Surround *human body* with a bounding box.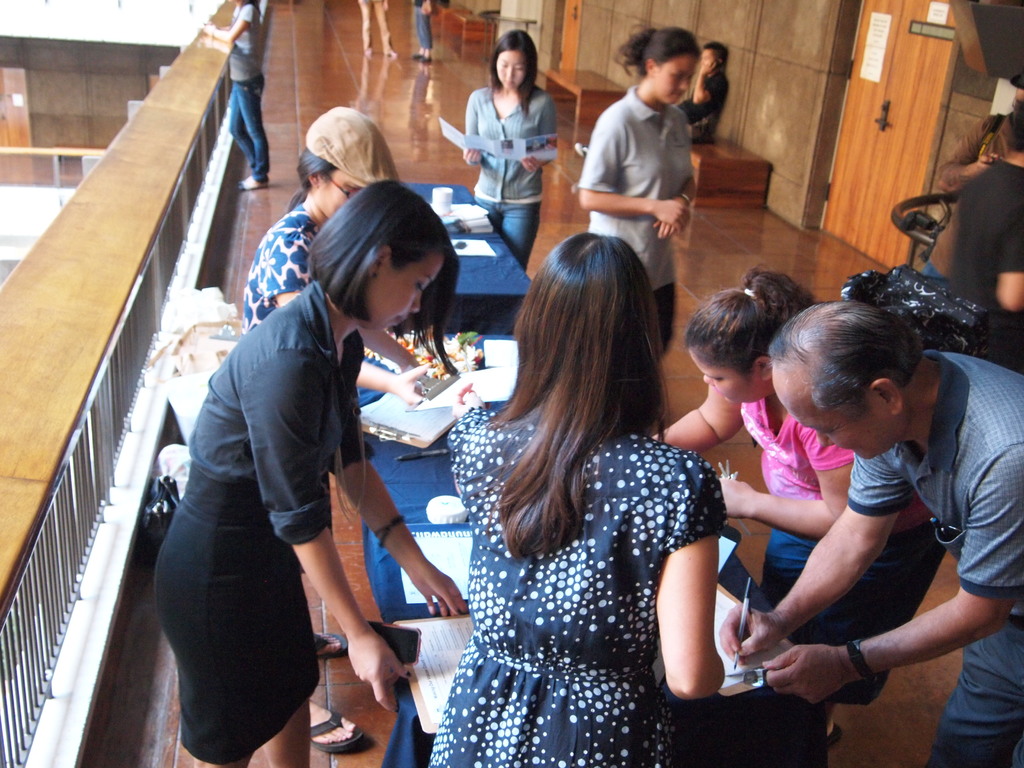
x1=354 y1=0 x2=399 y2=57.
